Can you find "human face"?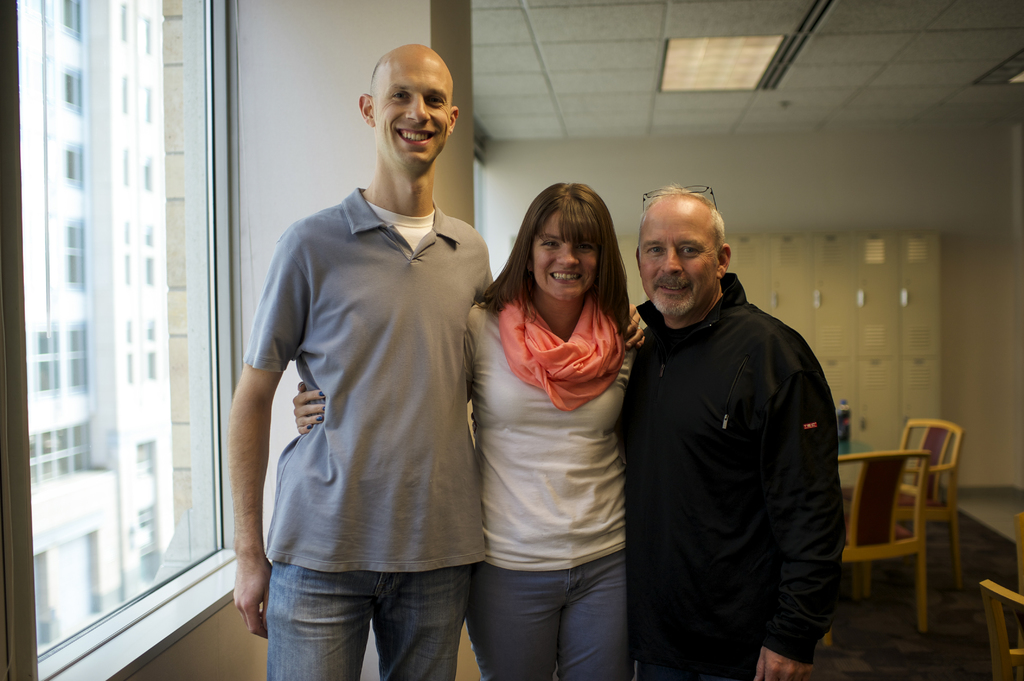
Yes, bounding box: rect(531, 209, 602, 303).
